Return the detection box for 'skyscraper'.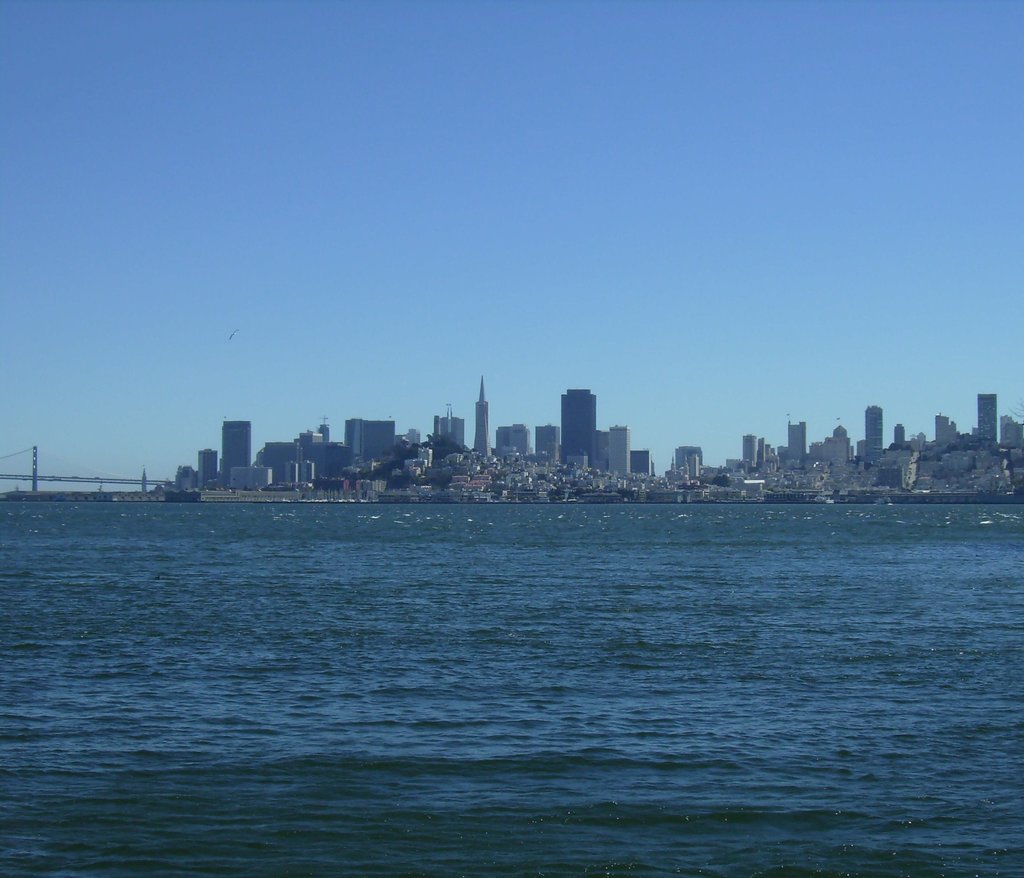
[472,372,492,462].
